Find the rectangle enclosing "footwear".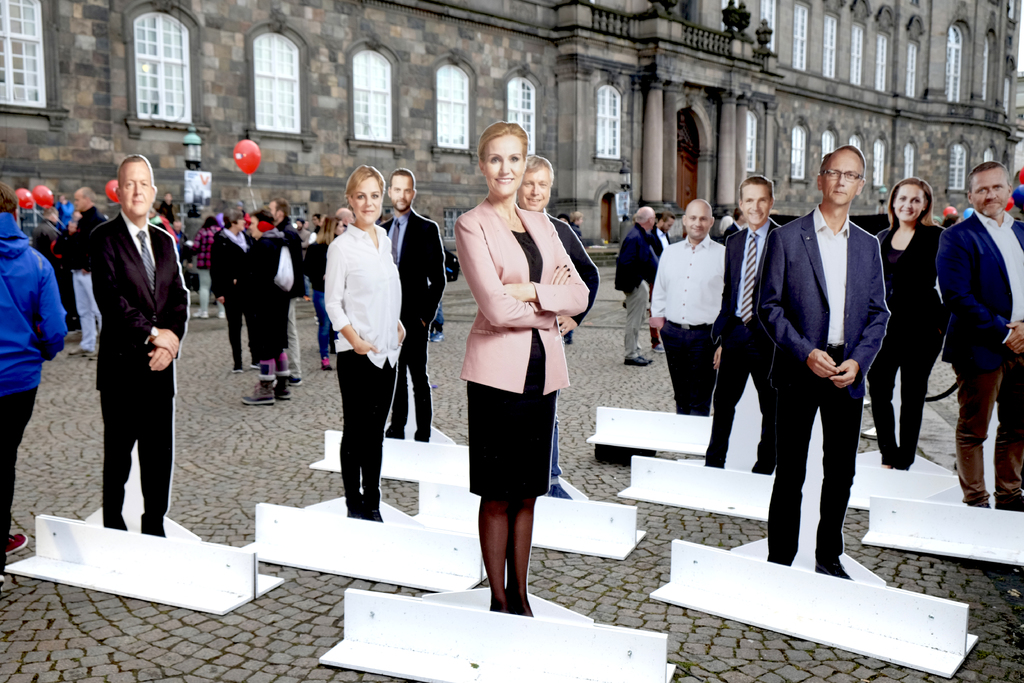
bbox=[65, 345, 93, 357].
